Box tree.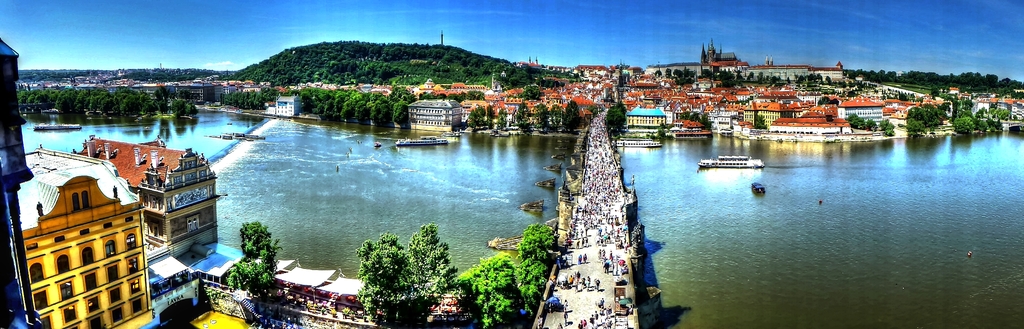
(336, 97, 356, 120).
